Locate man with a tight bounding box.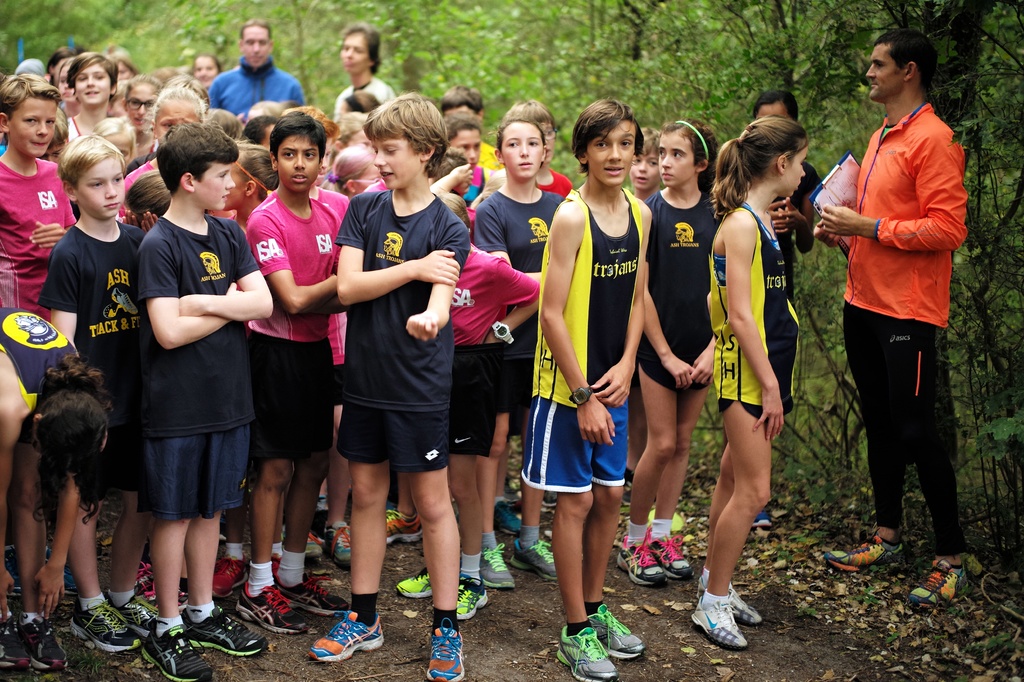
crop(209, 17, 305, 120).
